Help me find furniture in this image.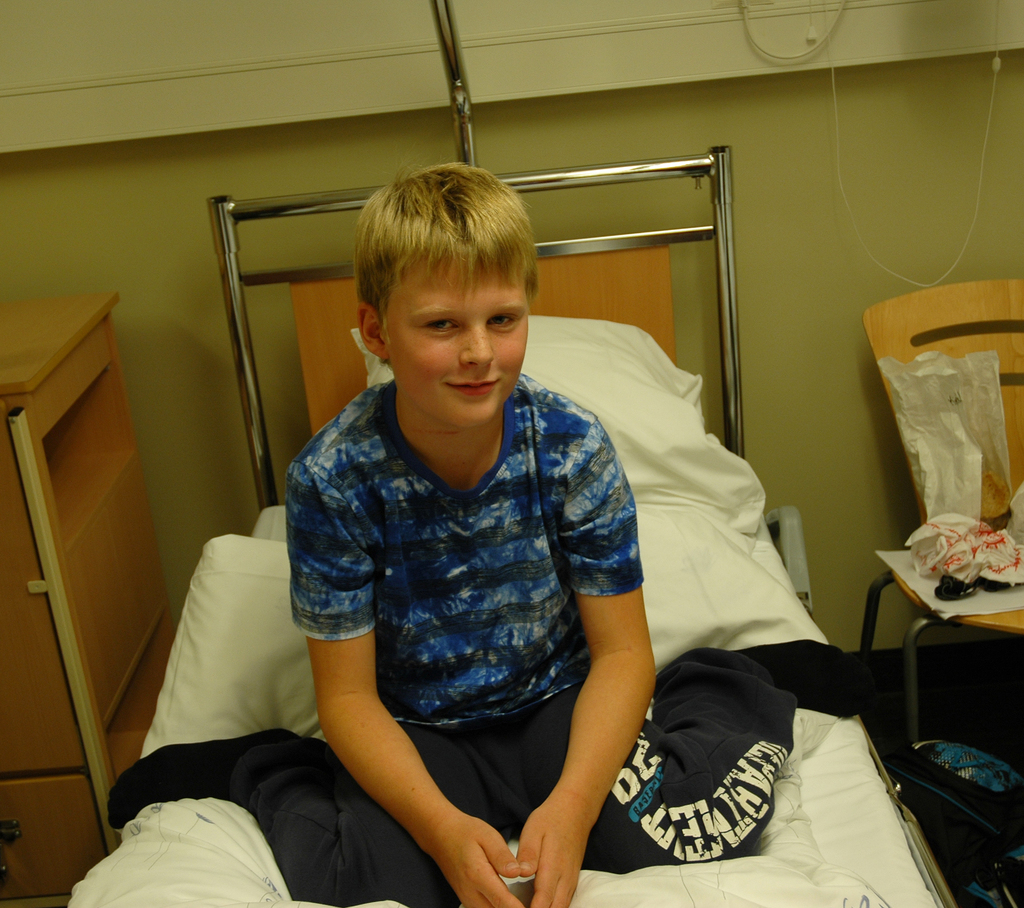
Found it: {"left": 0, "top": 289, "right": 177, "bottom": 904}.
